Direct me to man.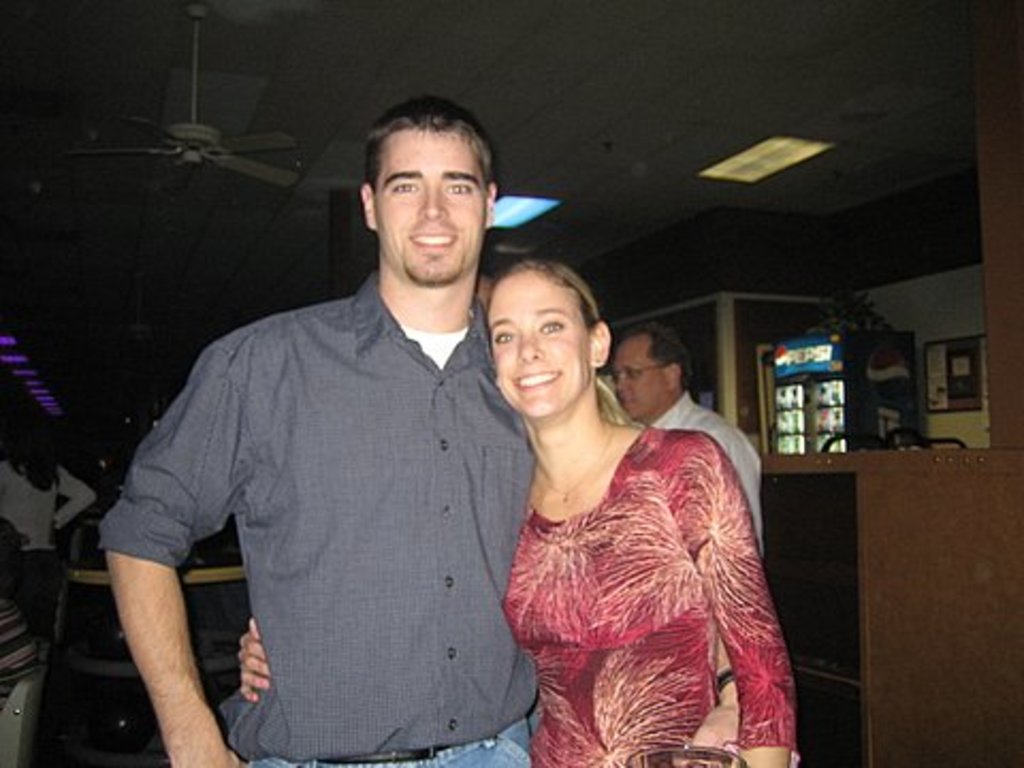
Direction: {"left": 62, "top": 77, "right": 538, "bottom": 749}.
